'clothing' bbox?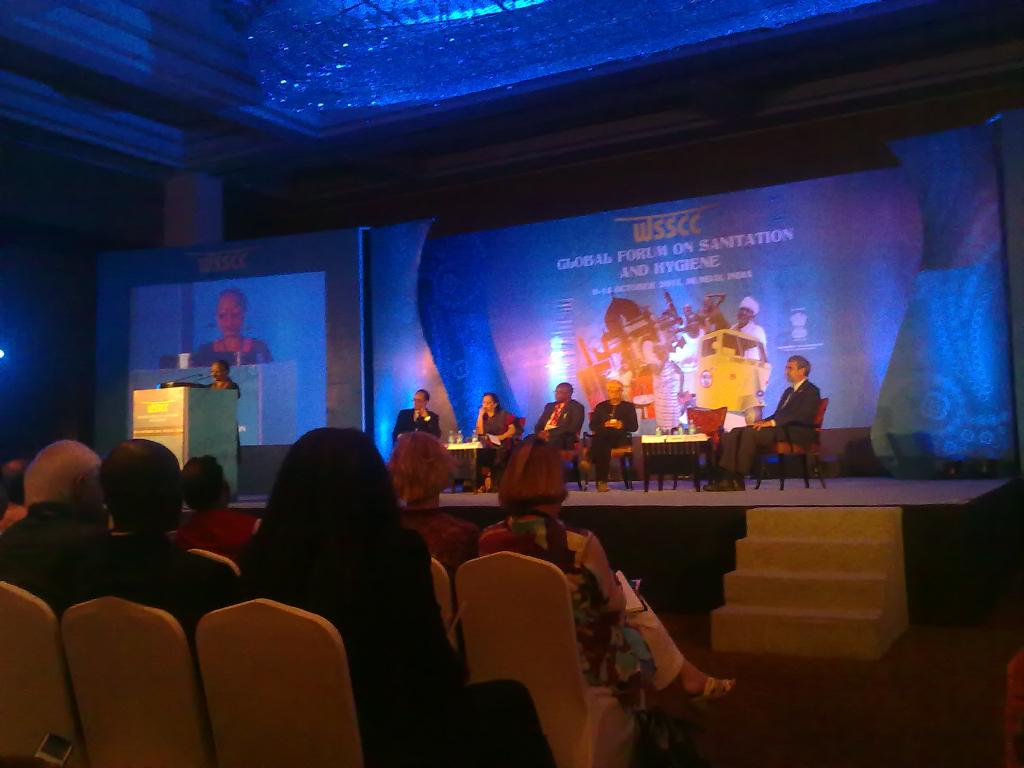
BBox(580, 400, 639, 478)
